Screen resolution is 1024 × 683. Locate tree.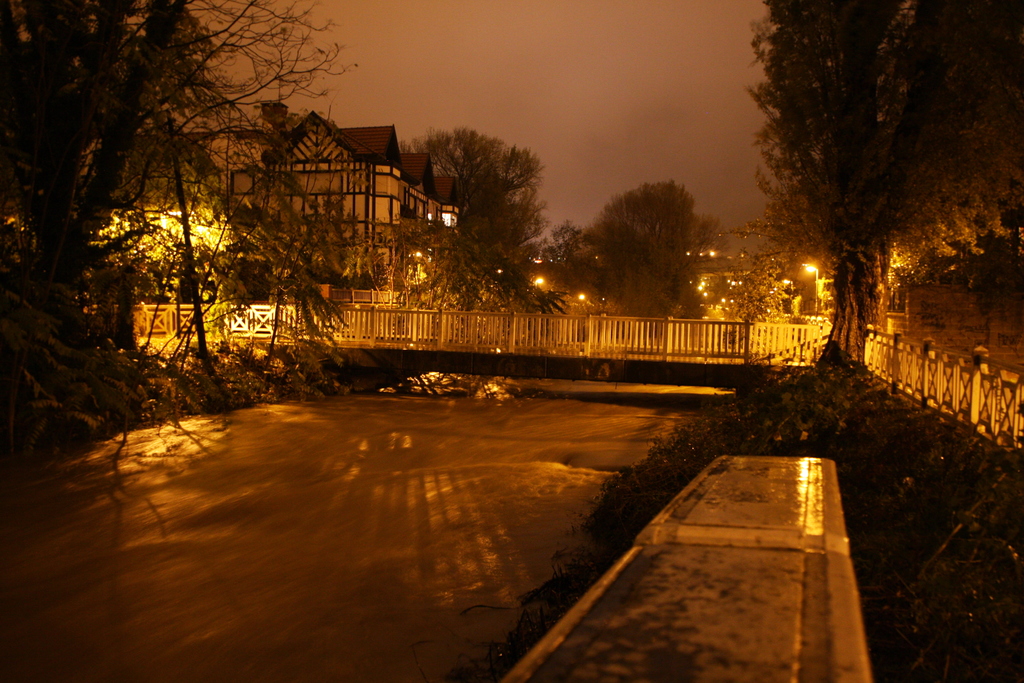
rect(582, 174, 716, 324).
